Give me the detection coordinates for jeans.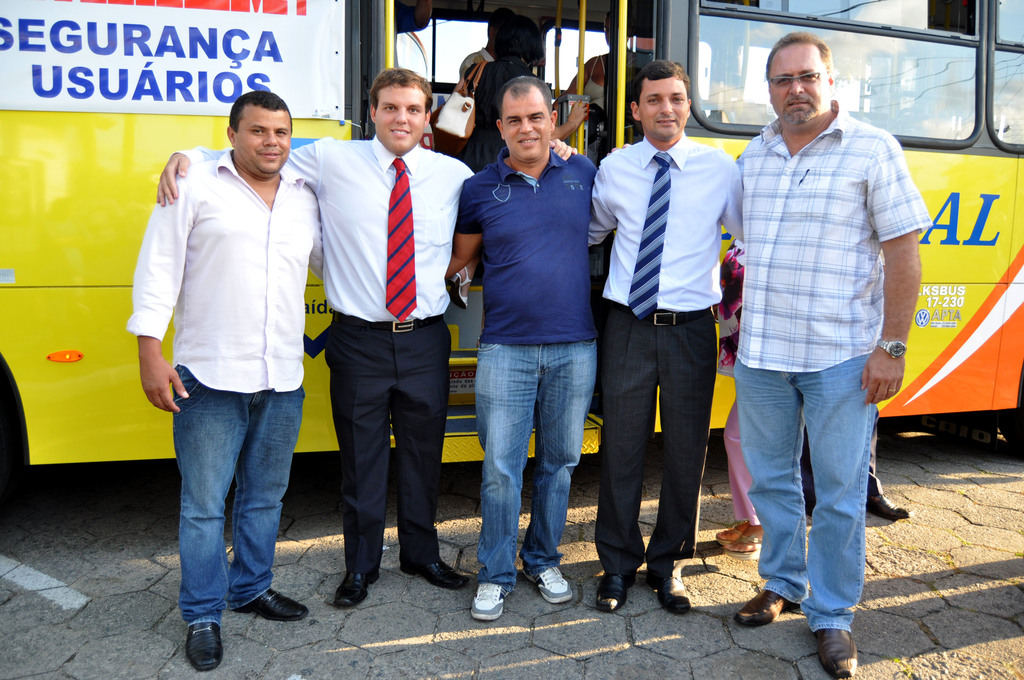
<box>472,340,594,583</box>.
